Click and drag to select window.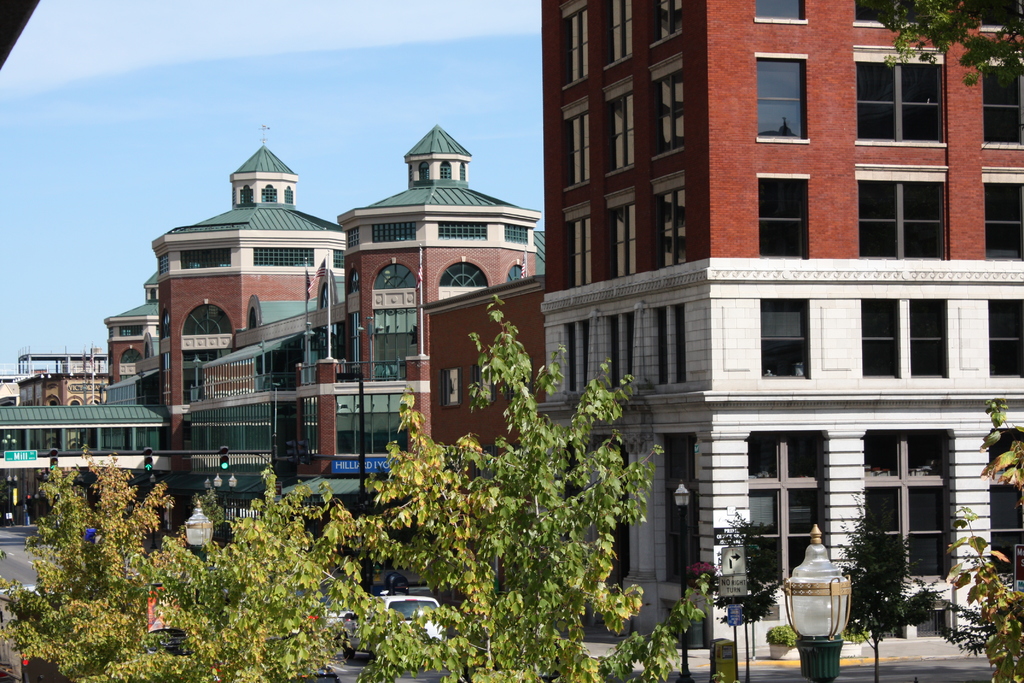
Selection: left=982, top=64, right=1023, bottom=145.
